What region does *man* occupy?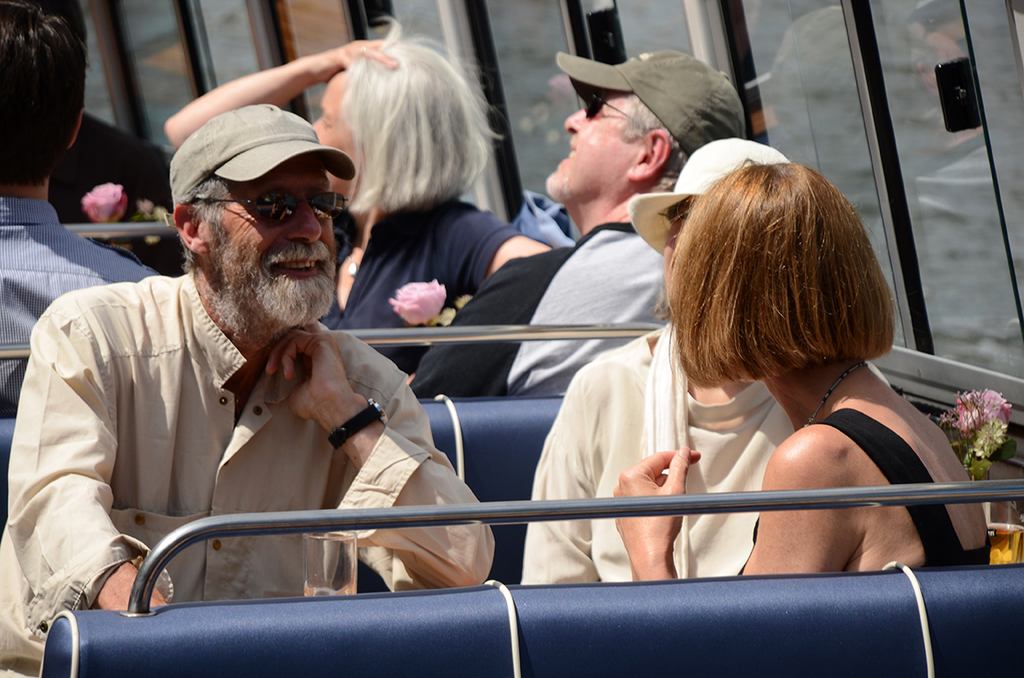
x1=44, y1=83, x2=538, y2=643.
